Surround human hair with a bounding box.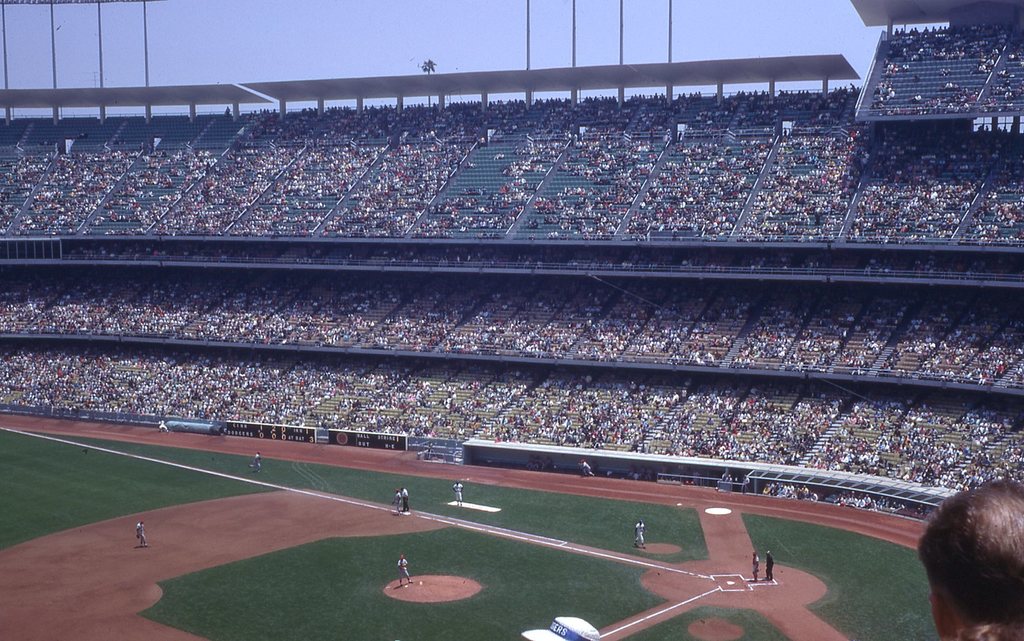
x1=922 y1=492 x2=1023 y2=640.
